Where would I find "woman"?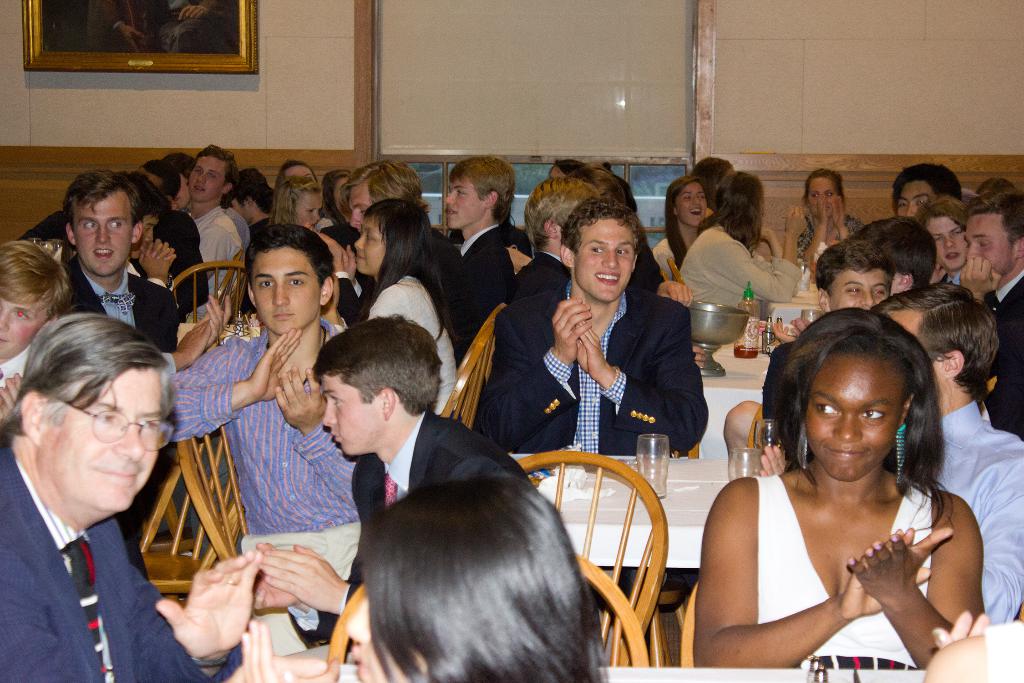
At <box>698,293,993,682</box>.
